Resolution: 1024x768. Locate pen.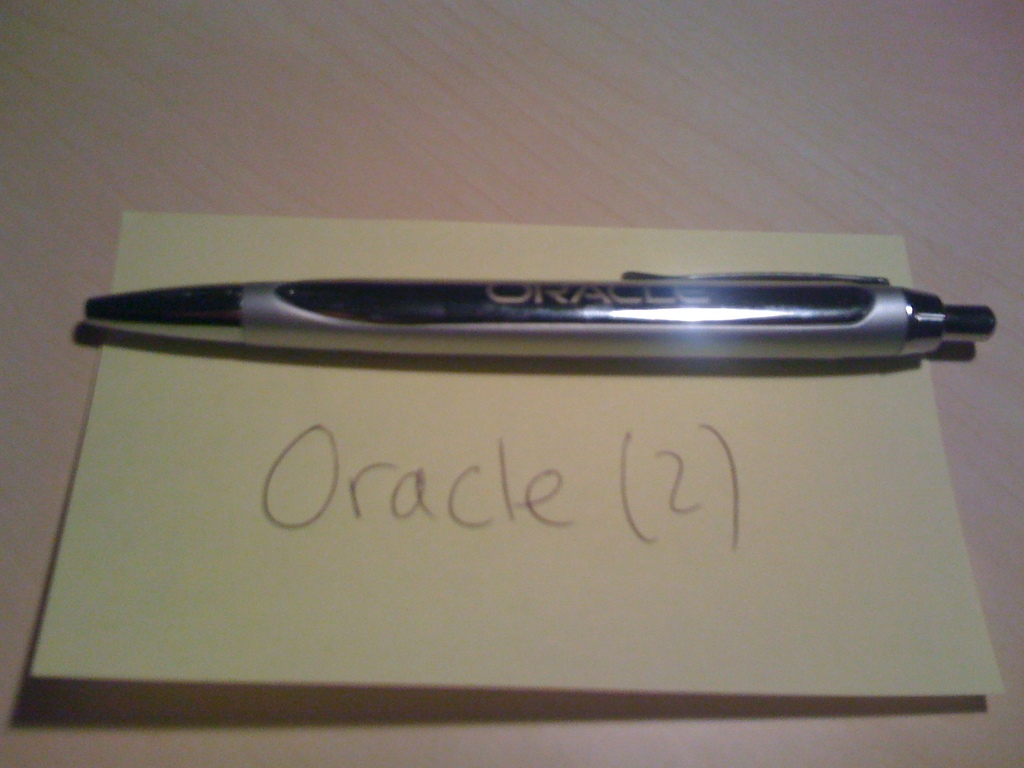
Rect(81, 269, 998, 360).
